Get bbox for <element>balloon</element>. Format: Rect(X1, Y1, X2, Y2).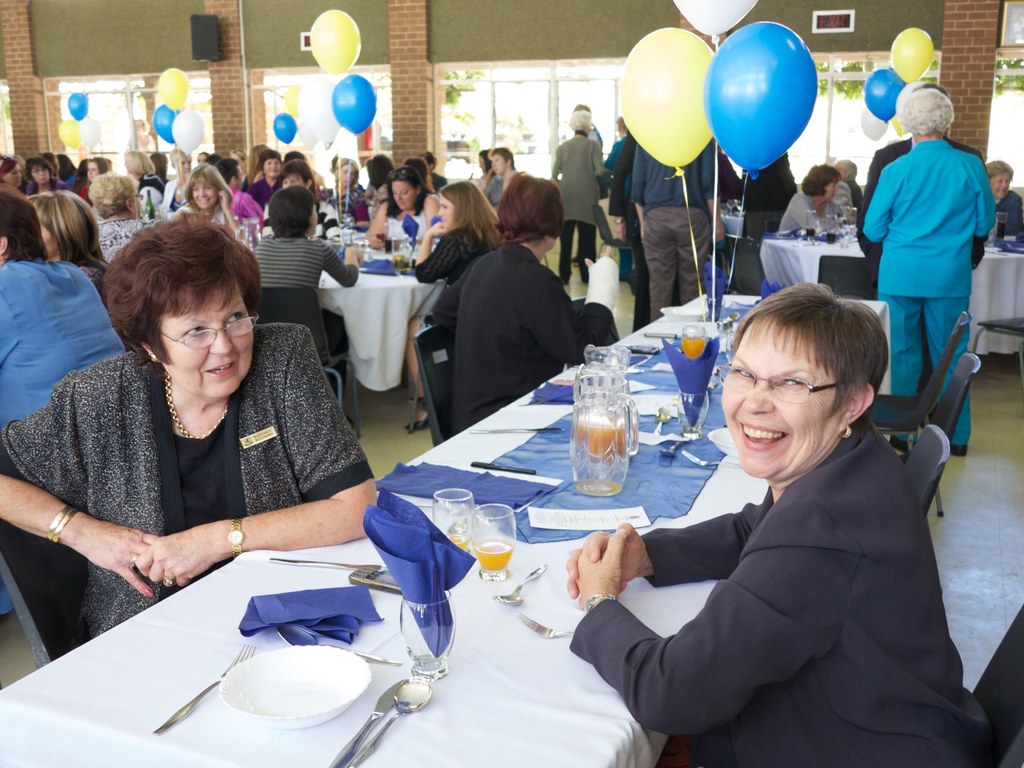
Rect(671, 0, 756, 35).
